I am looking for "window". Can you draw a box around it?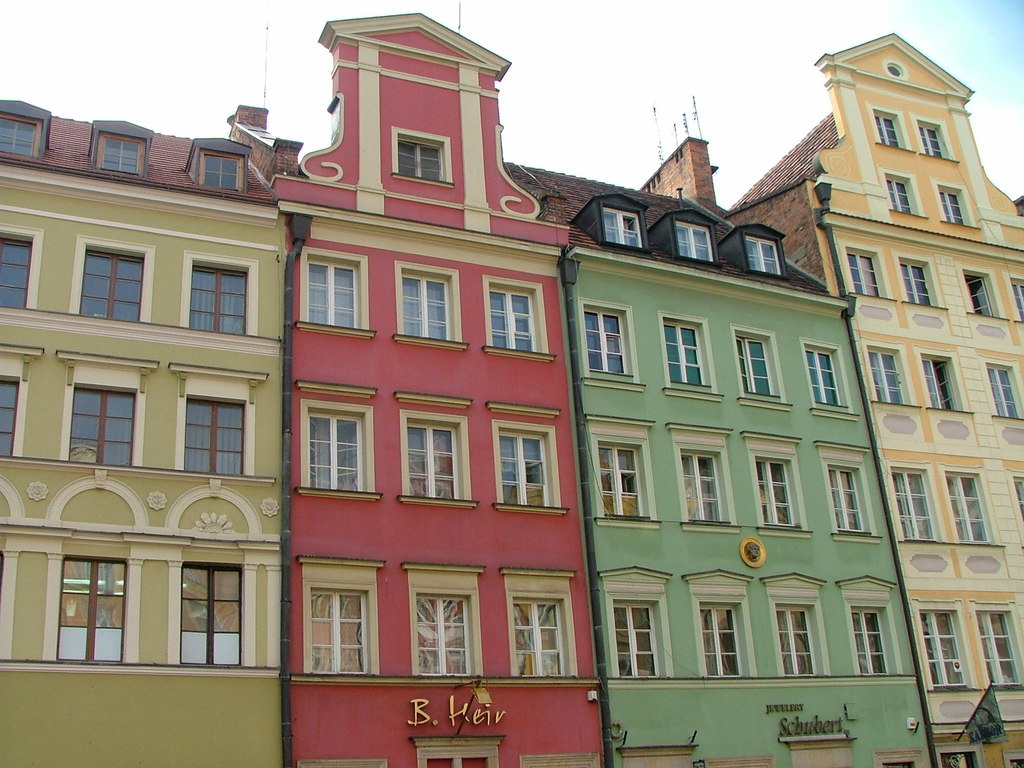
Sure, the bounding box is 593, 200, 654, 257.
